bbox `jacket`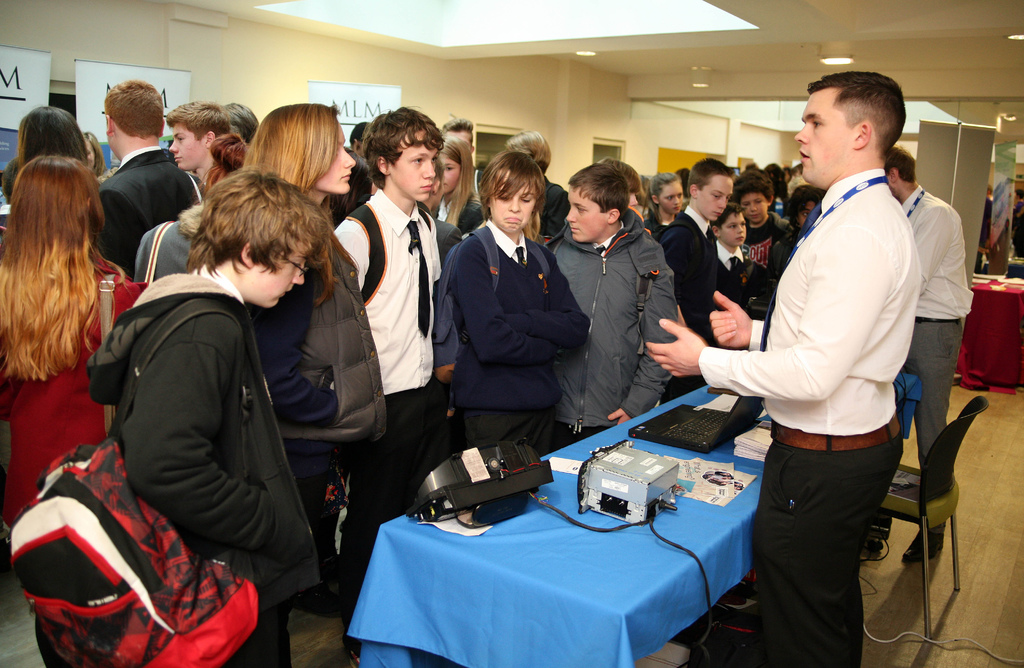
<box>276,239,385,445</box>
